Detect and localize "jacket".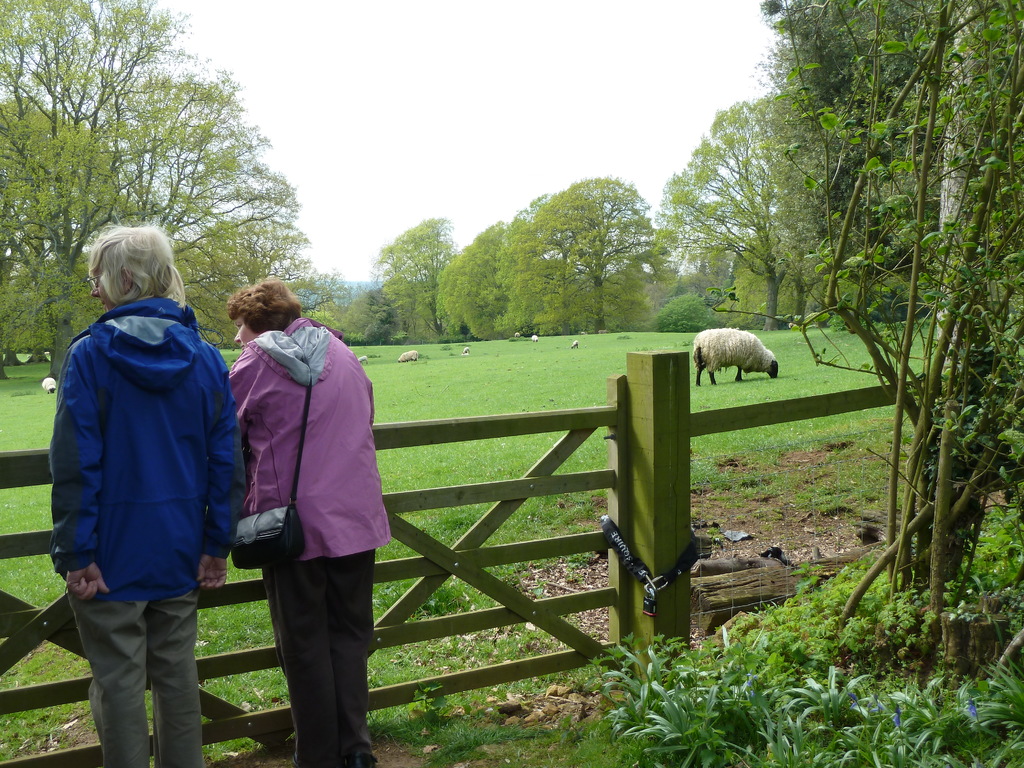
Localized at pyautogui.locateOnScreen(48, 297, 246, 601).
